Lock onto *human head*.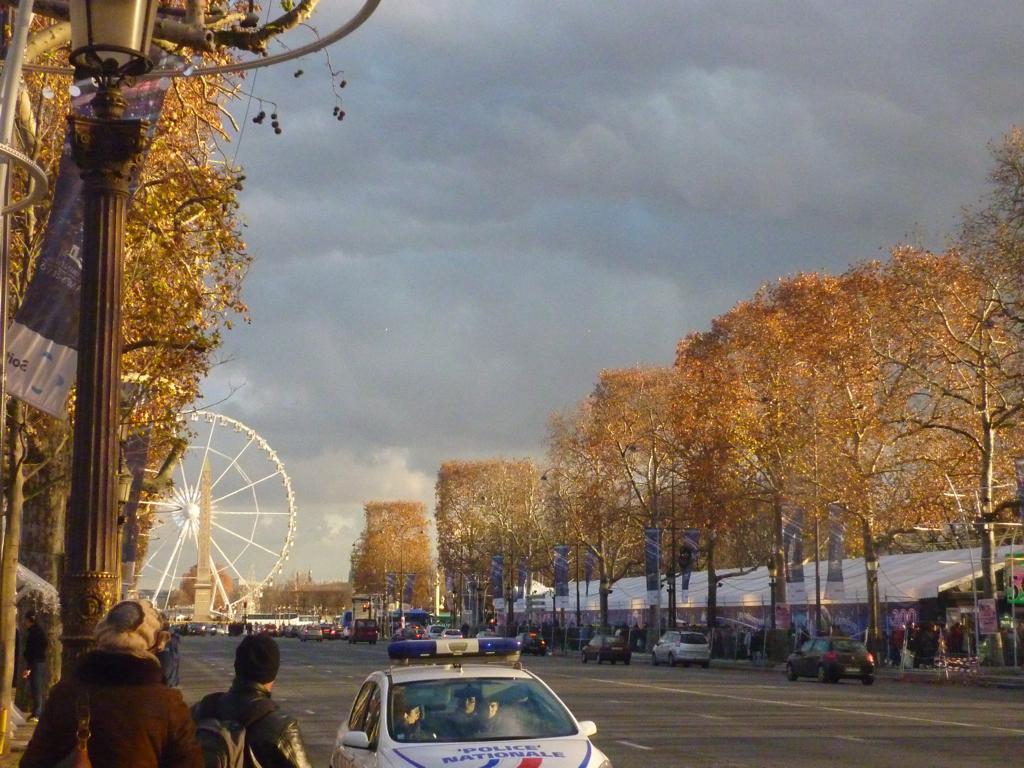
Locked: 484, 702, 499, 721.
